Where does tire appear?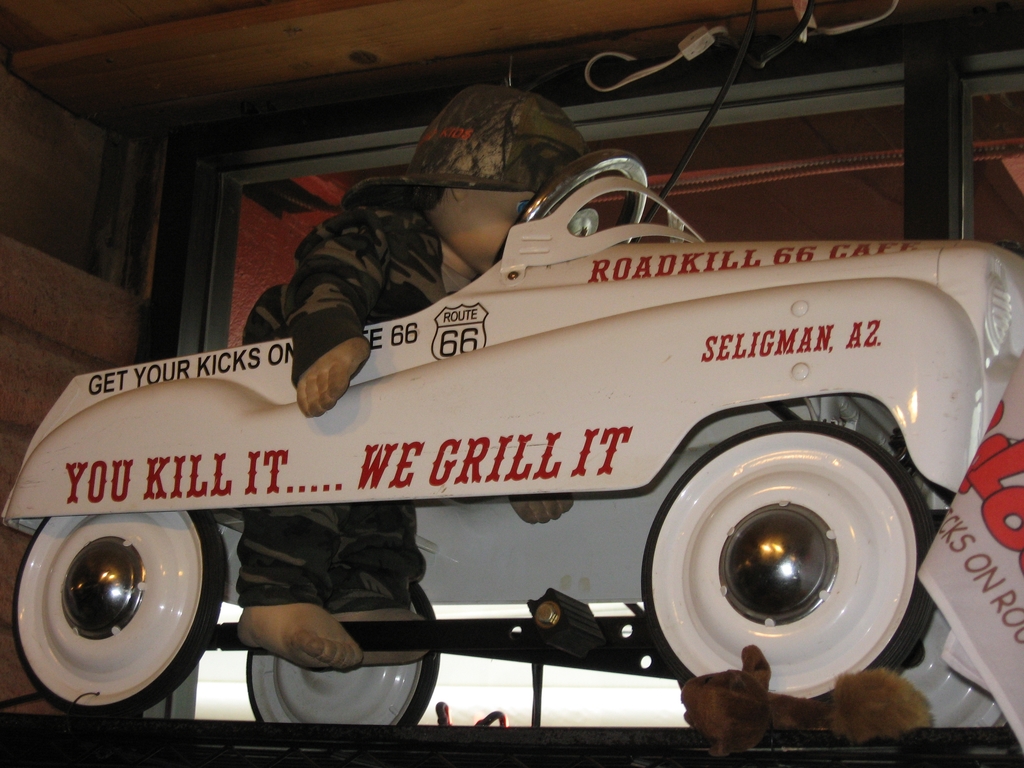
Appears at bbox=[8, 514, 233, 723].
